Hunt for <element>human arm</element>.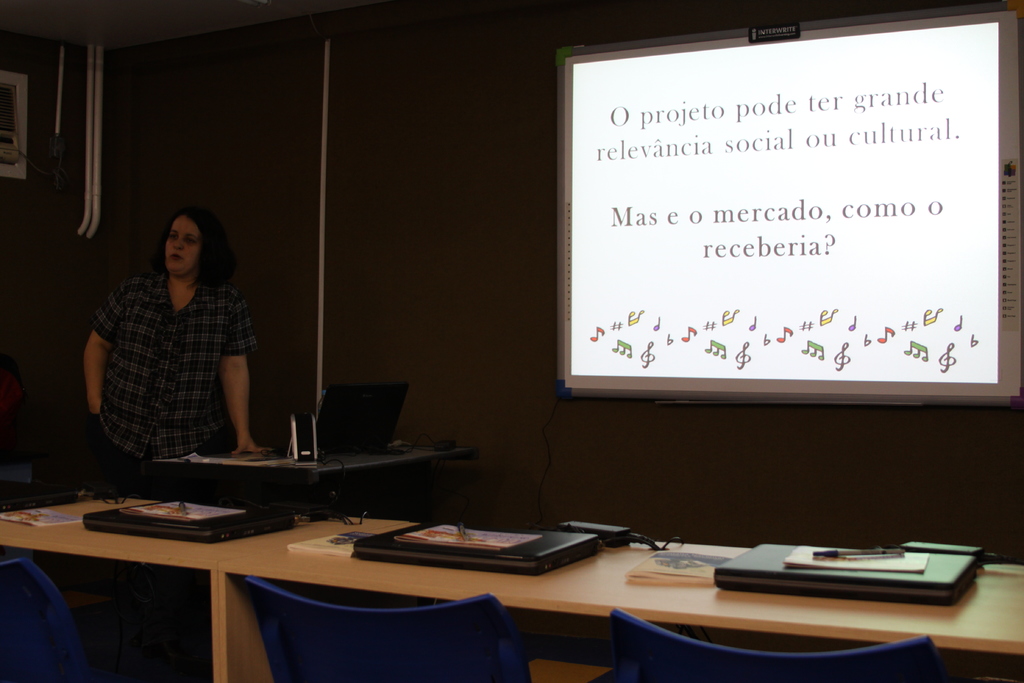
Hunted down at (197,313,249,459).
